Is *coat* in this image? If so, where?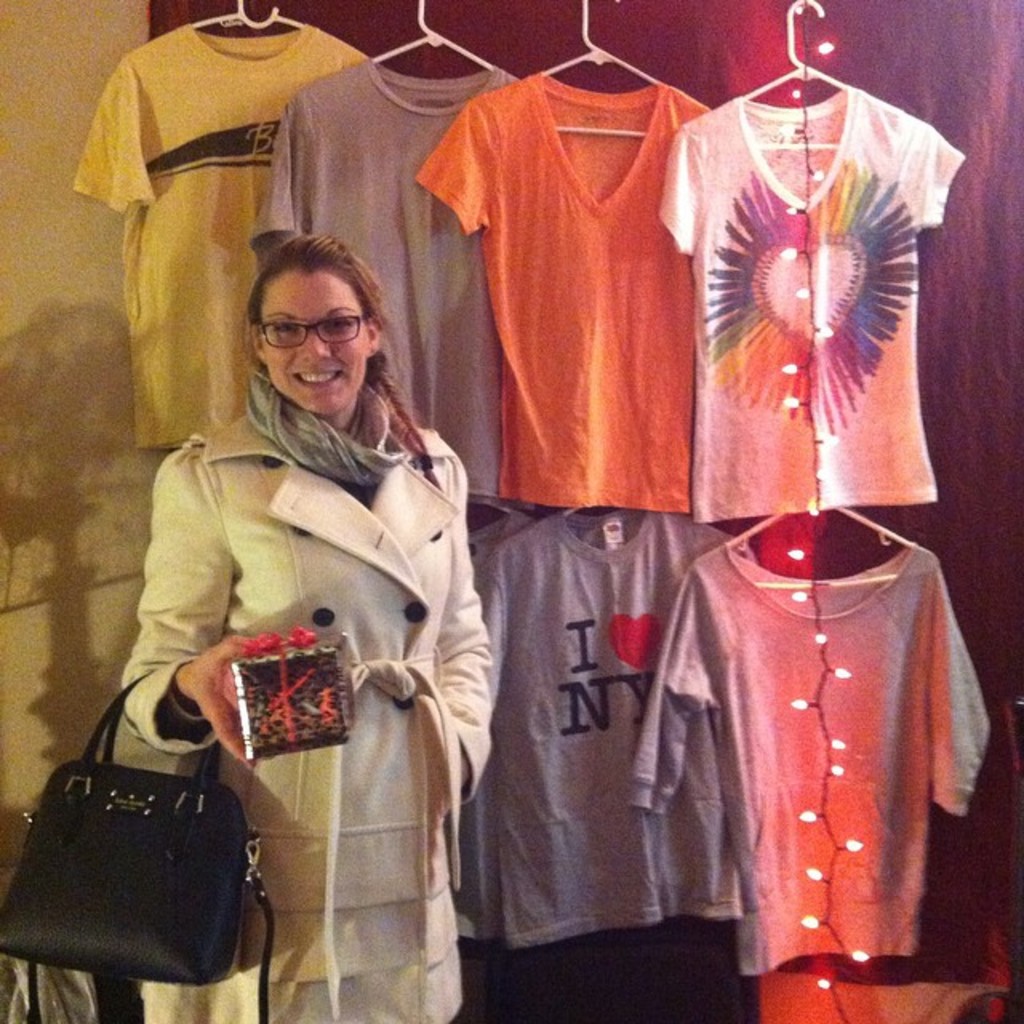
Yes, at (left=125, top=408, right=504, bottom=1022).
